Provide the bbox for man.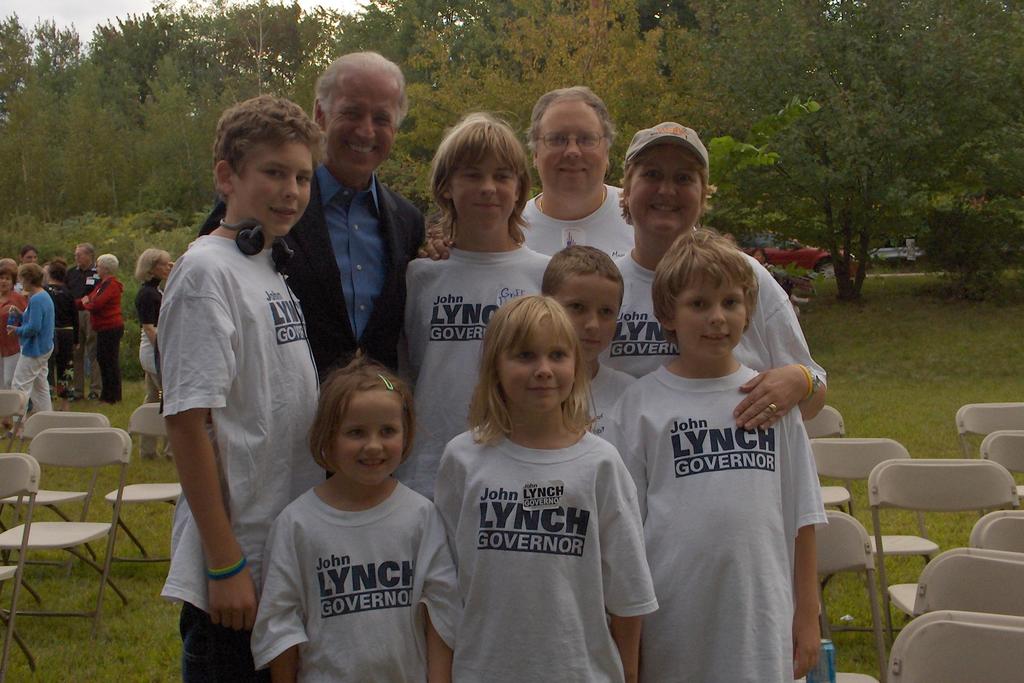
138, 136, 332, 646.
